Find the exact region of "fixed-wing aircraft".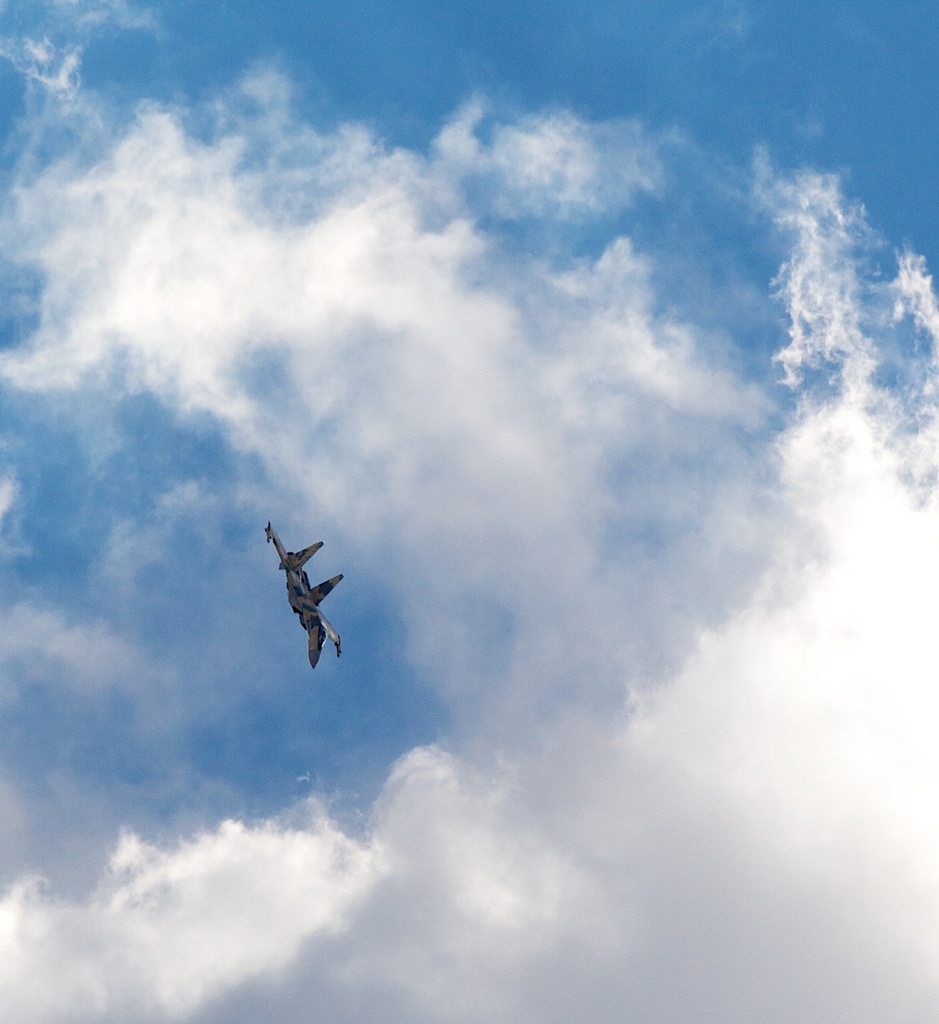
Exact region: [265, 525, 343, 672].
